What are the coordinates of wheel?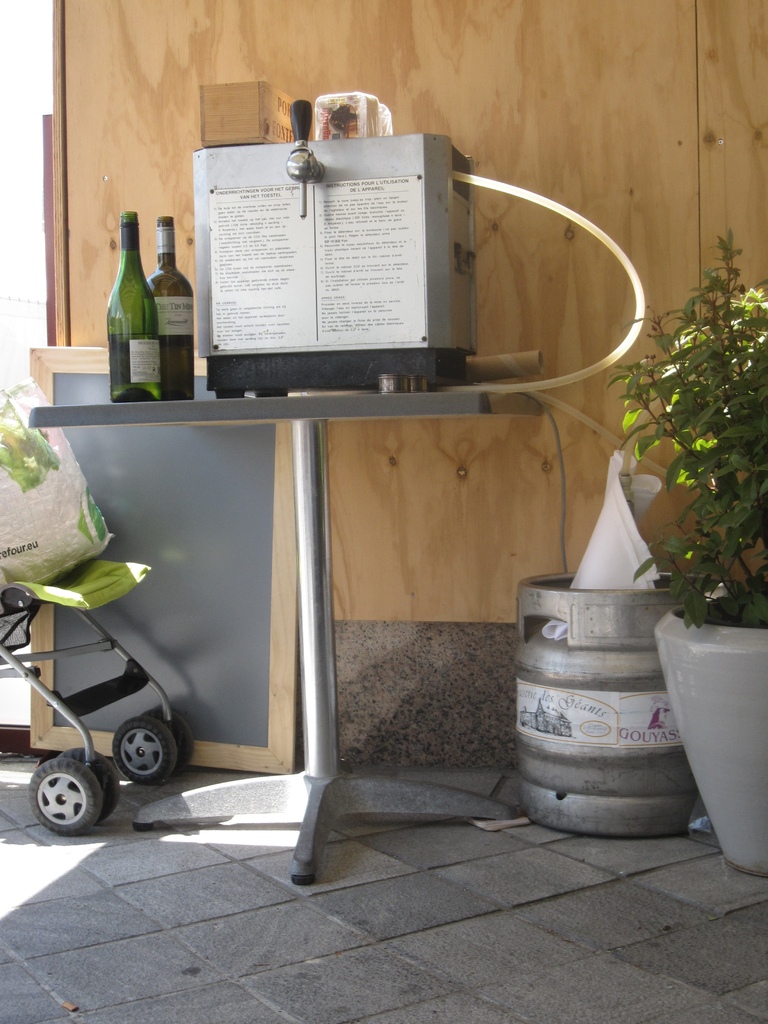
<region>99, 715, 180, 769</region>.
